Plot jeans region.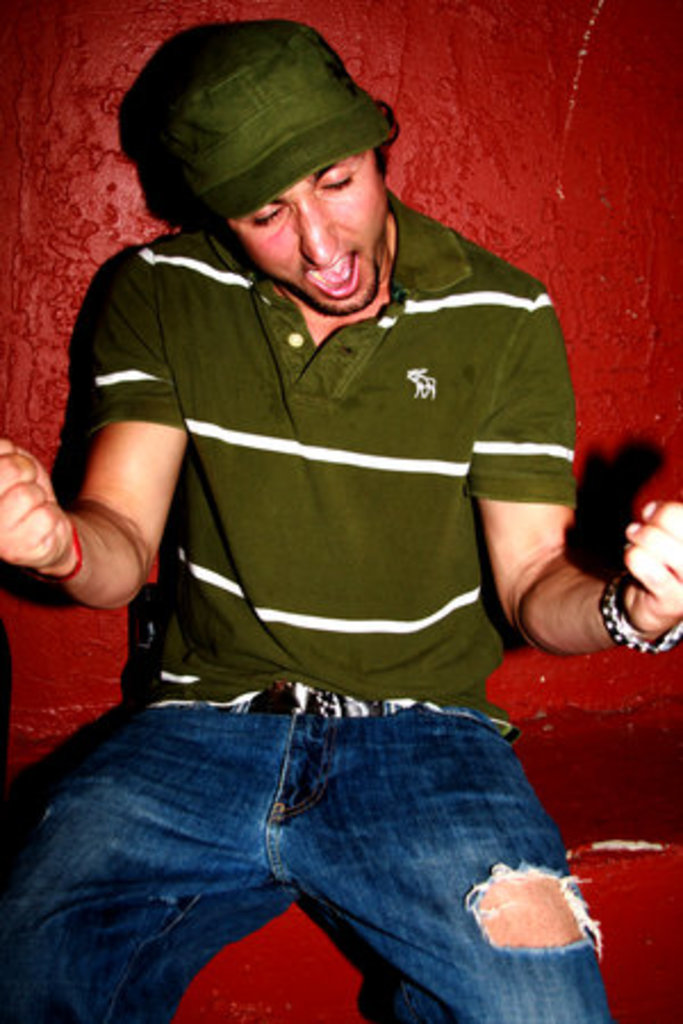
Plotted at left=5, top=678, right=596, bottom=1015.
